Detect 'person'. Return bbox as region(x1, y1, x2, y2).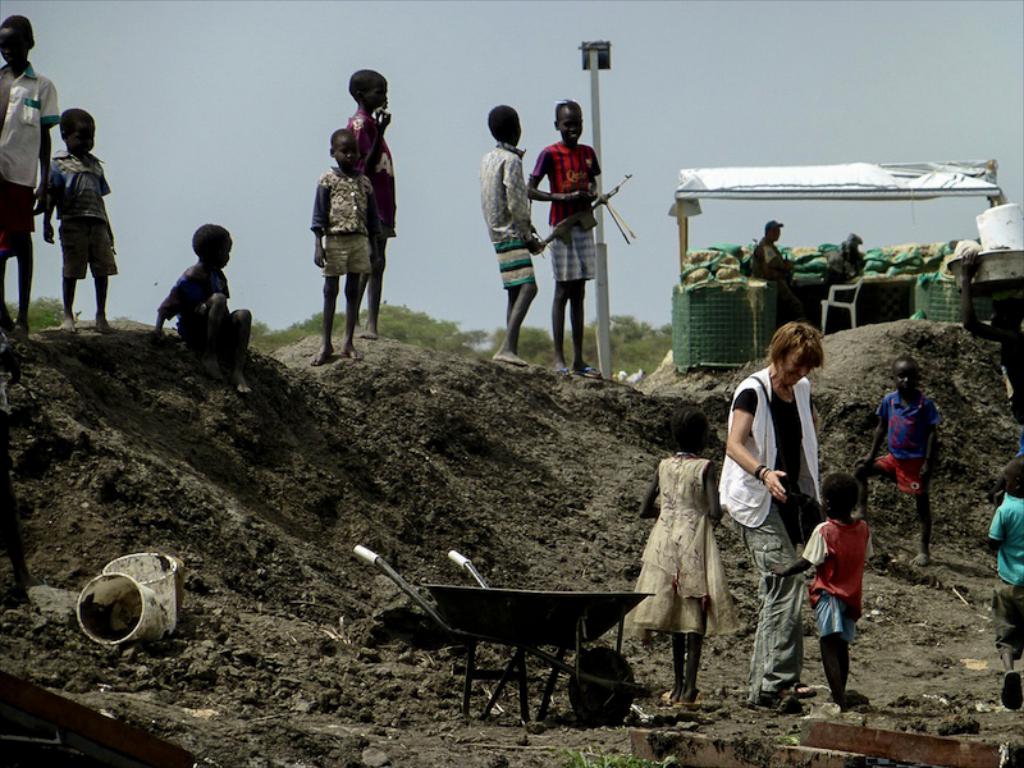
region(626, 399, 726, 709).
